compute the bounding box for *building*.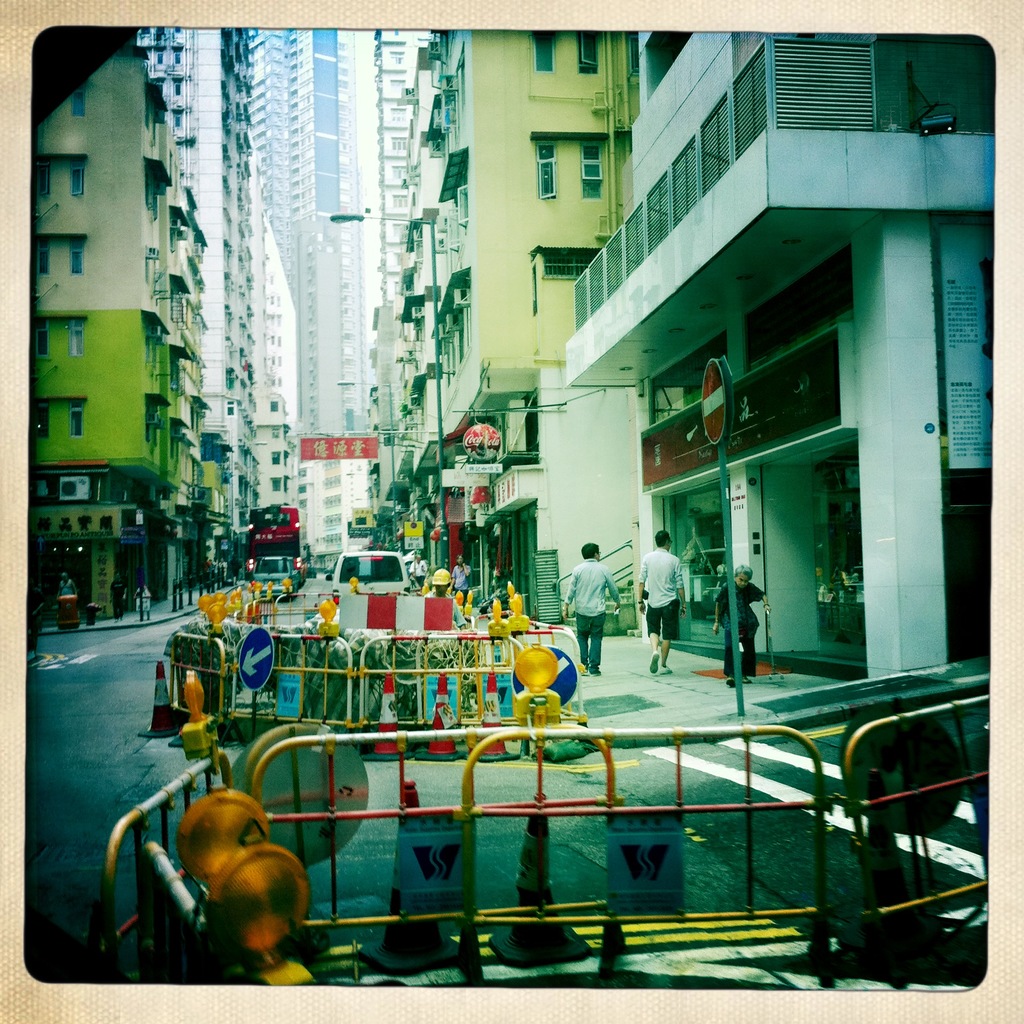
<bbox>31, 29, 994, 687</bbox>.
